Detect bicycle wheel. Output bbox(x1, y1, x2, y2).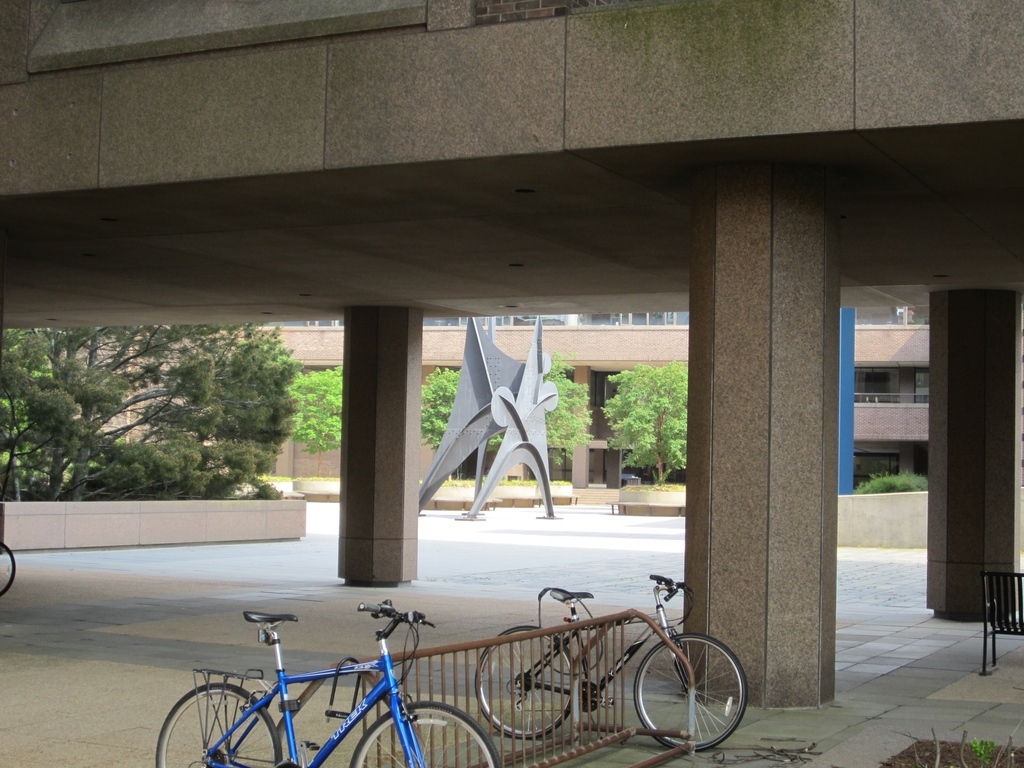
bbox(0, 542, 15, 600).
